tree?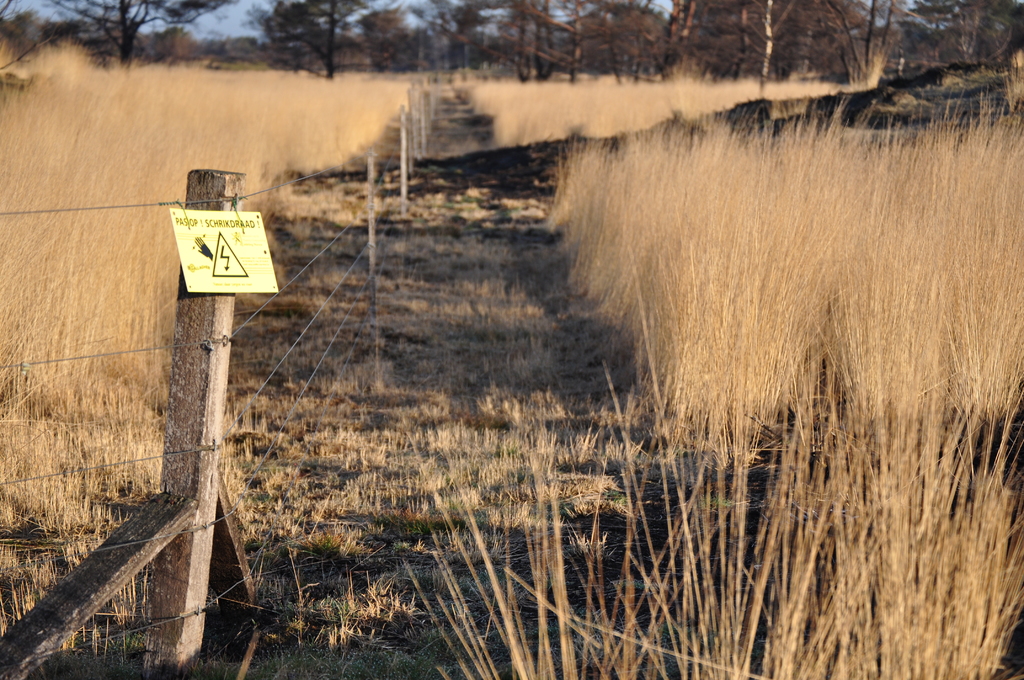
888,0,1023,119
